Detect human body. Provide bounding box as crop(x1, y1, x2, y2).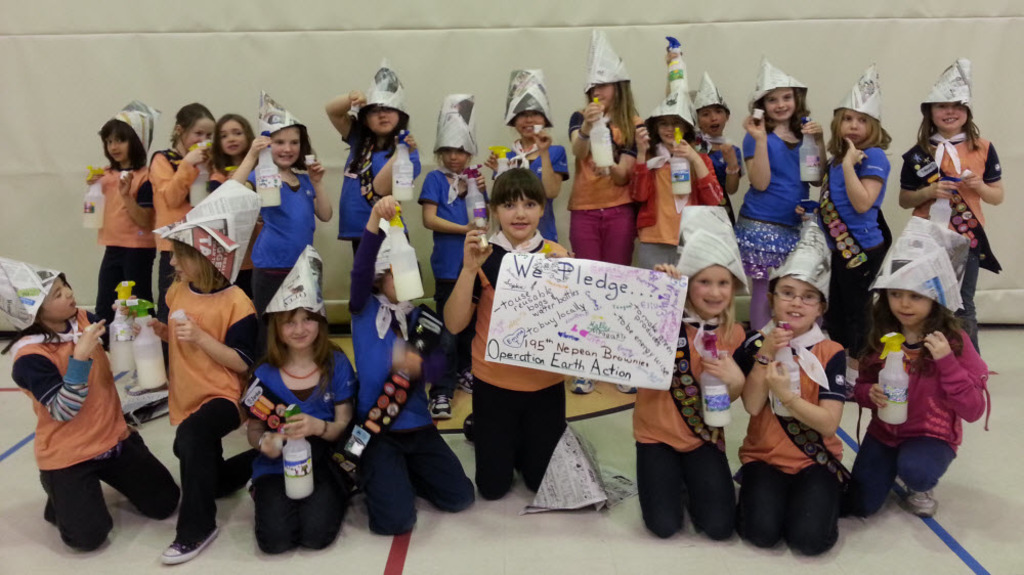
crop(413, 160, 487, 294).
